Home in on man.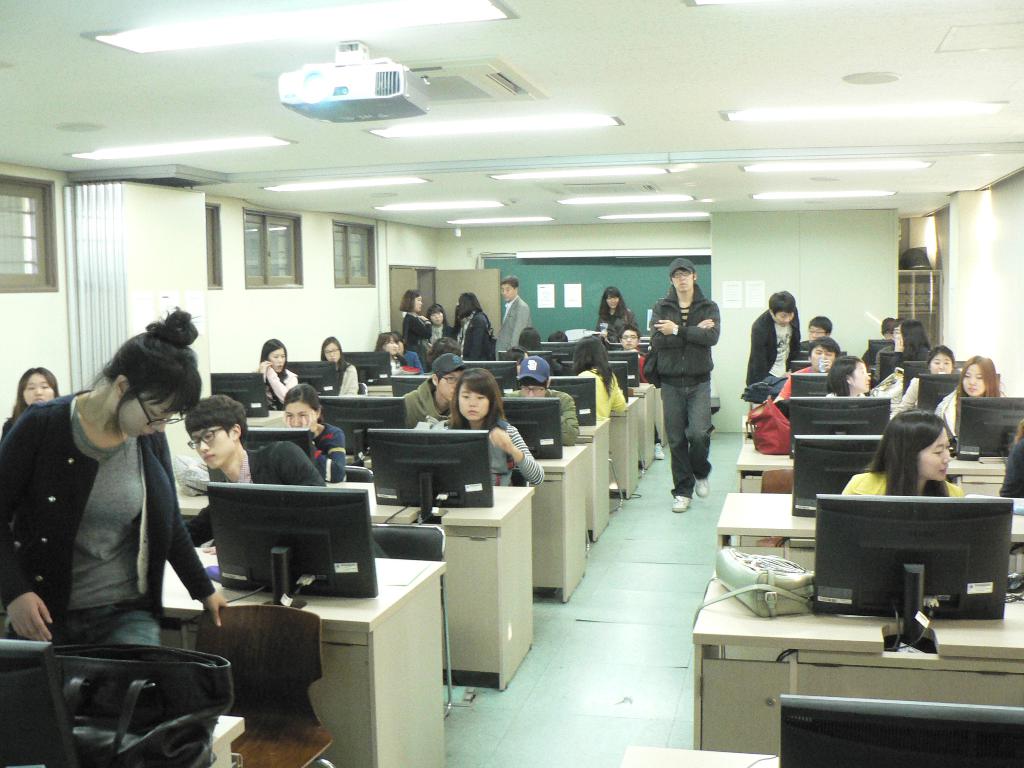
Homed in at [495,276,529,360].
